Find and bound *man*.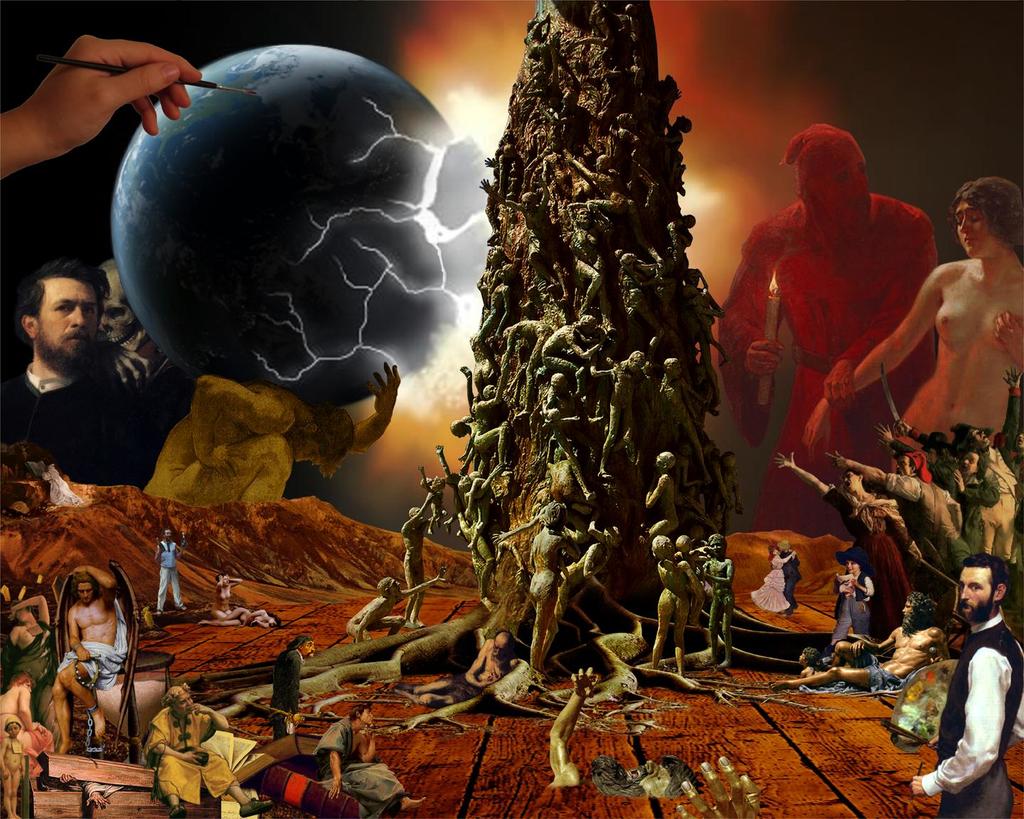
Bound: (left=309, top=695, right=432, bottom=818).
